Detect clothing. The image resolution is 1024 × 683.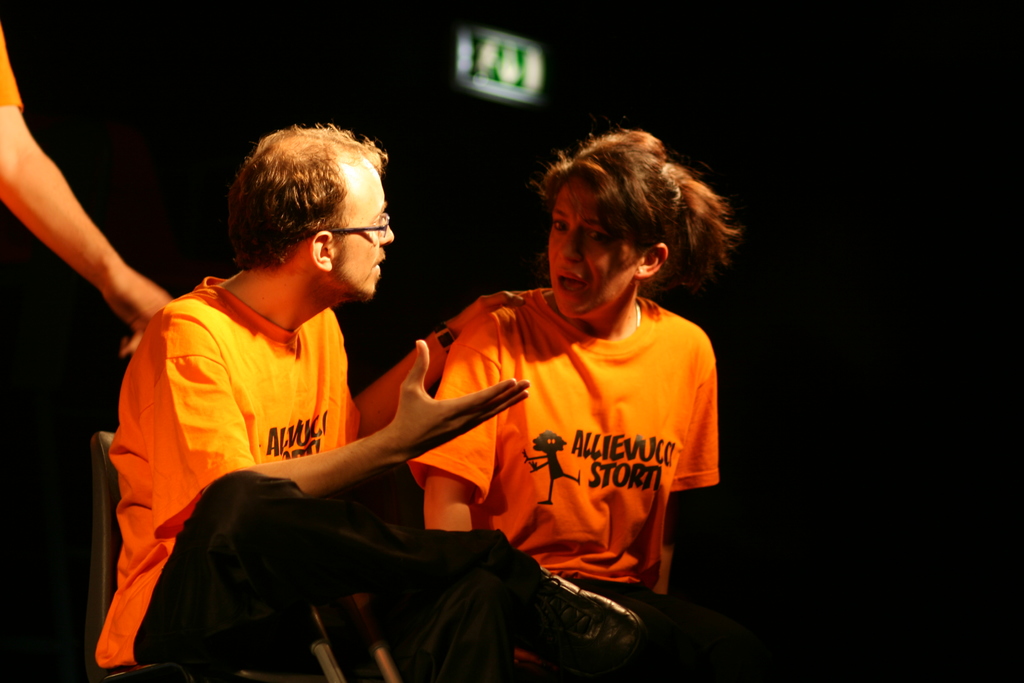
97 272 362 664.
